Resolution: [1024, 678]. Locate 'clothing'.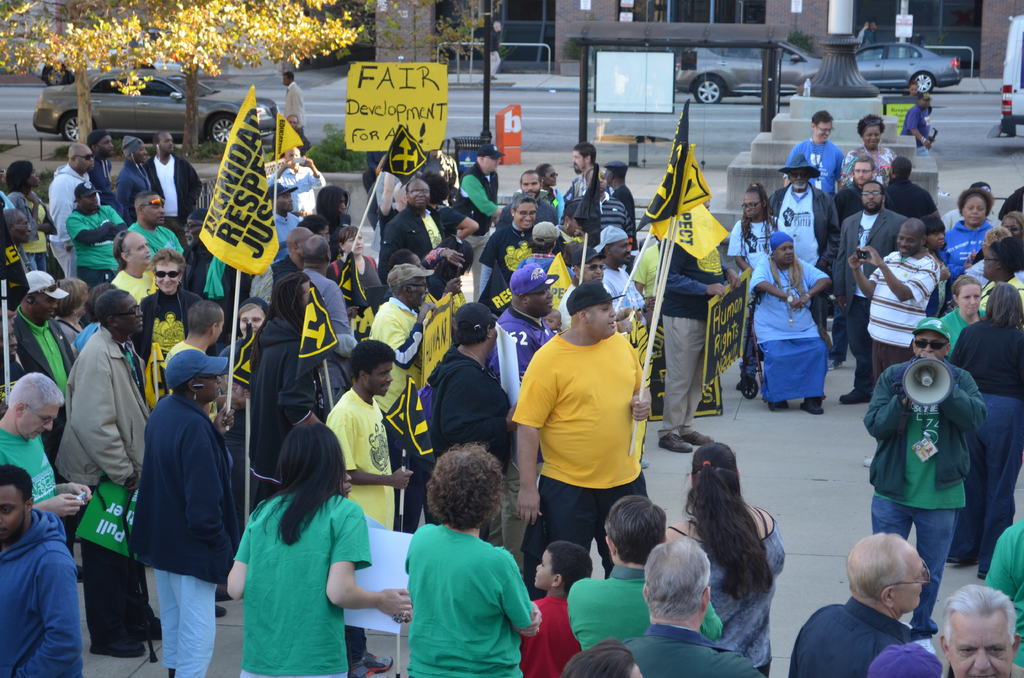
(748,261,829,403).
